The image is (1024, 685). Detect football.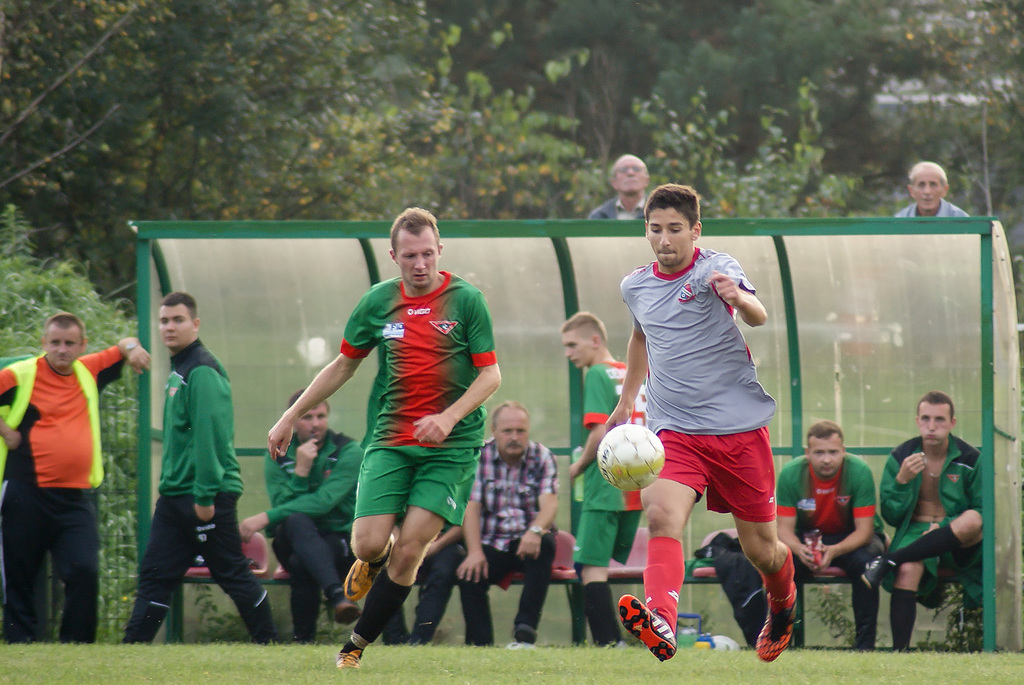
Detection: (596, 420, 663, 493).
